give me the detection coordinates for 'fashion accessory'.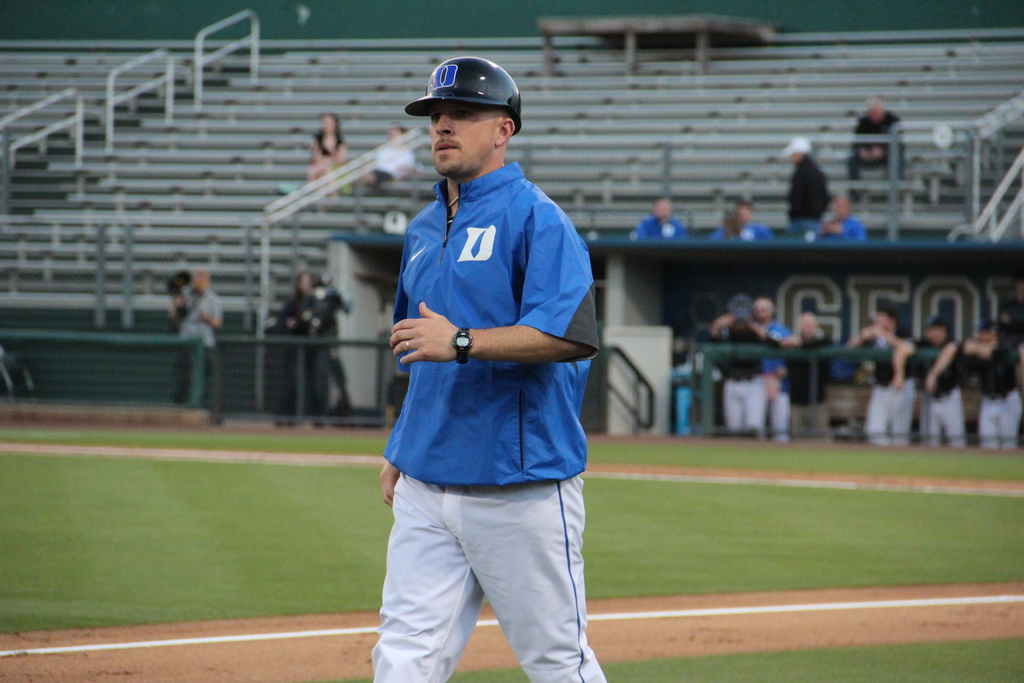
x1=450, y1=327, x2=470, y2=368.
